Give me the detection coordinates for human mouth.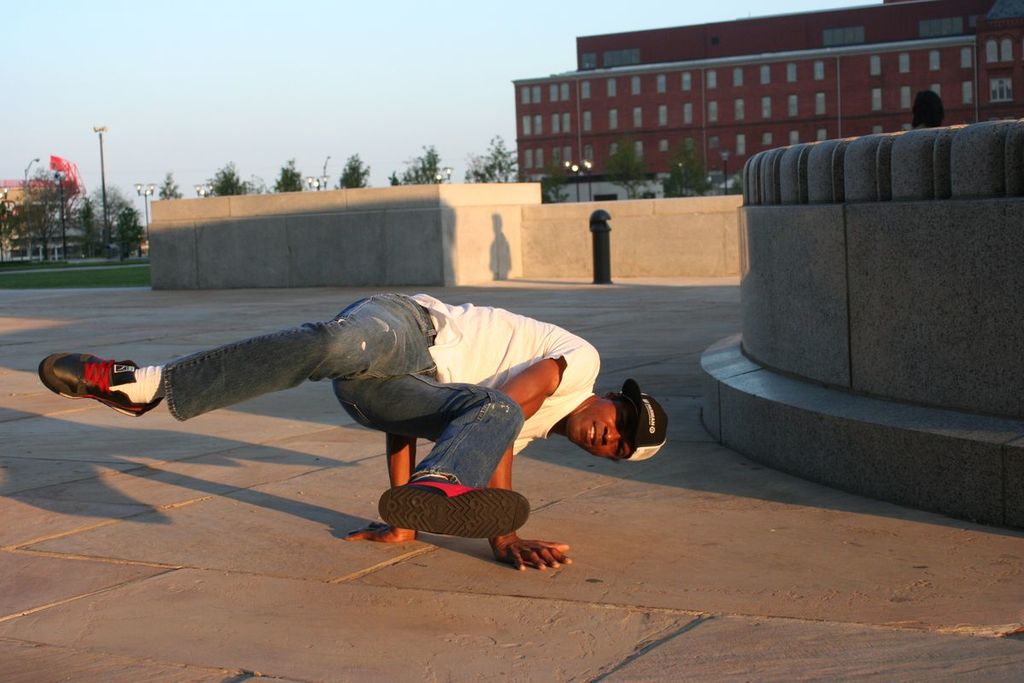
box(583, 422, 596, 446).
